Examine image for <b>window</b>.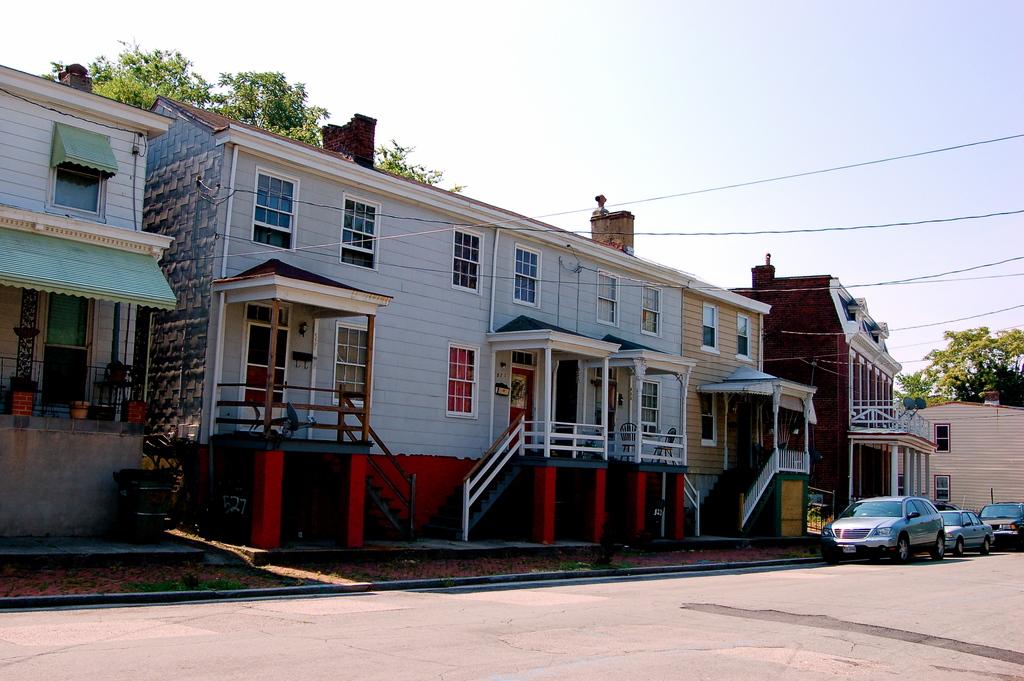
Examination result: {"x1": 27, "y1": 120, "x2": 111, "y2": 217}.
